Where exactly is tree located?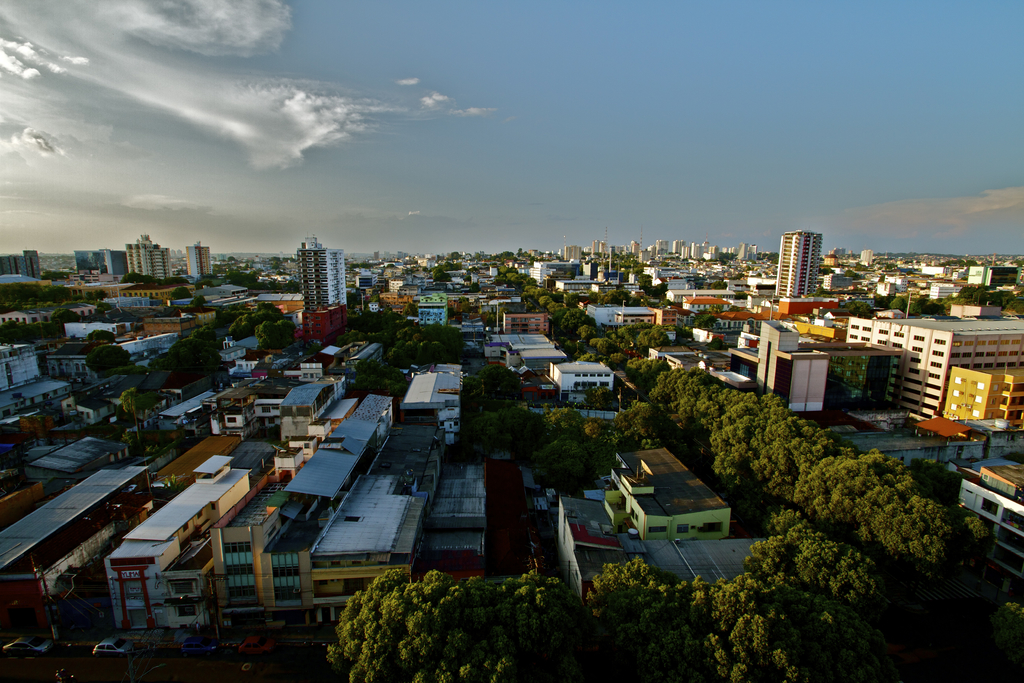
Its bounding box is 620/320/653/350.
